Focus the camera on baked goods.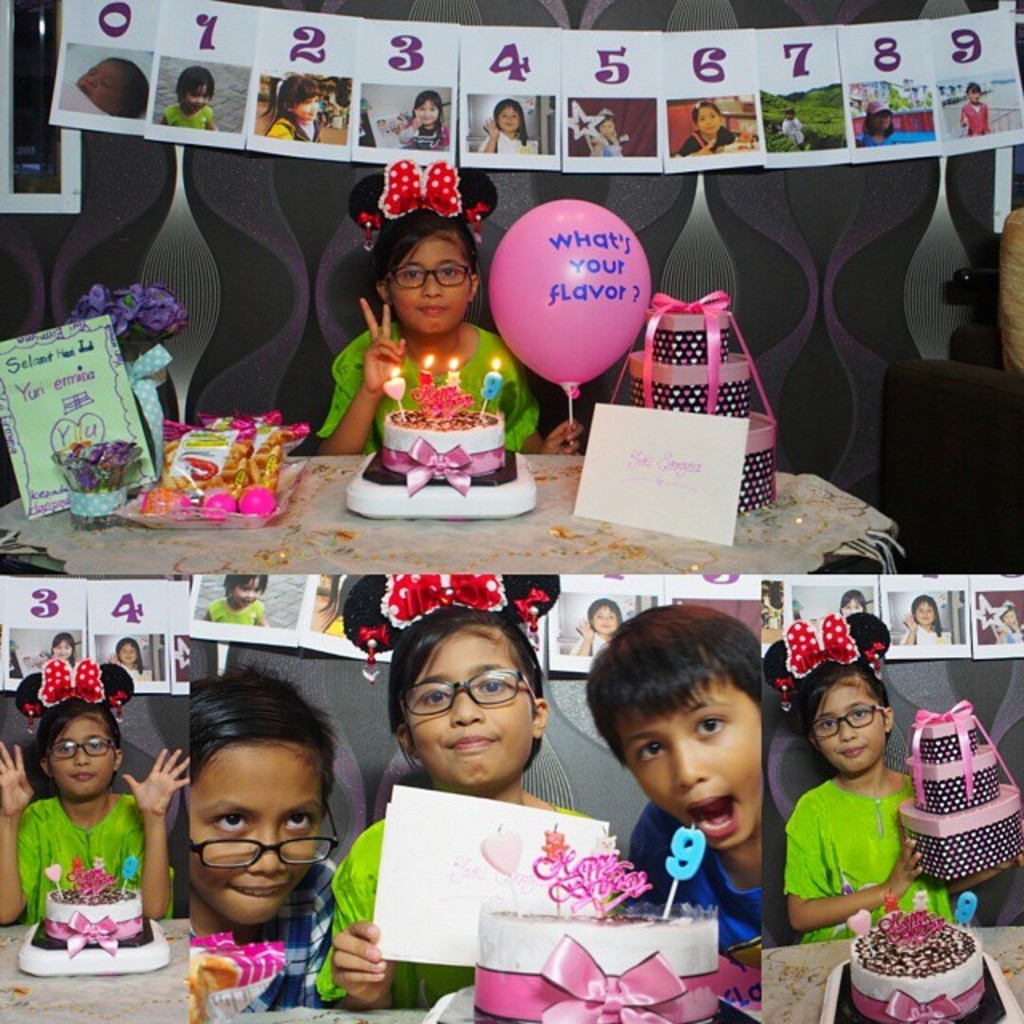
Focus region: {"x1": 467, "y1": 904, "x2": 723, "y2": 1022}.
